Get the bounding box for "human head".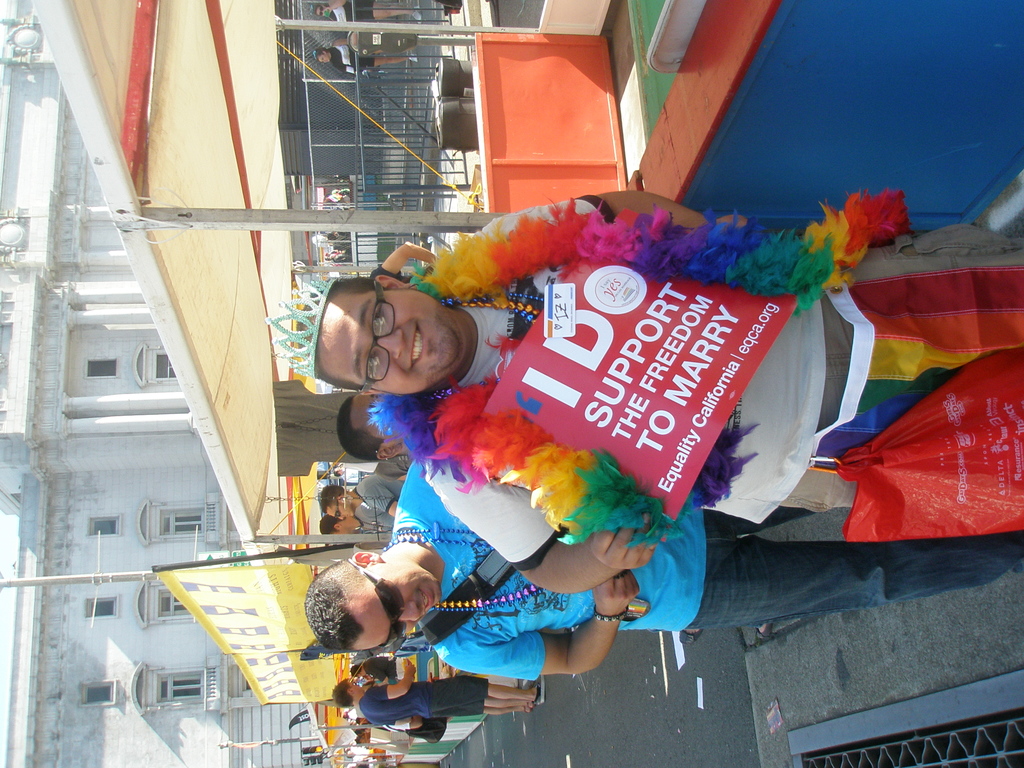
left=350, top=663, right=365, bottom=683.
